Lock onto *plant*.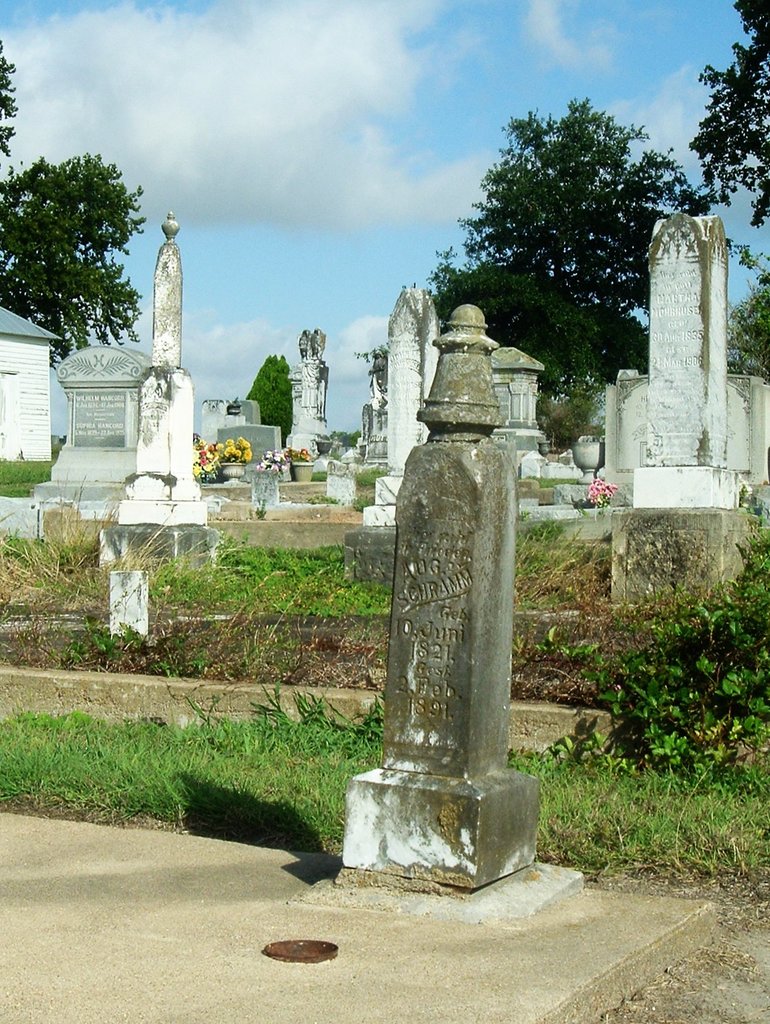
Locked: bbox(550, 731, 597, 765).
